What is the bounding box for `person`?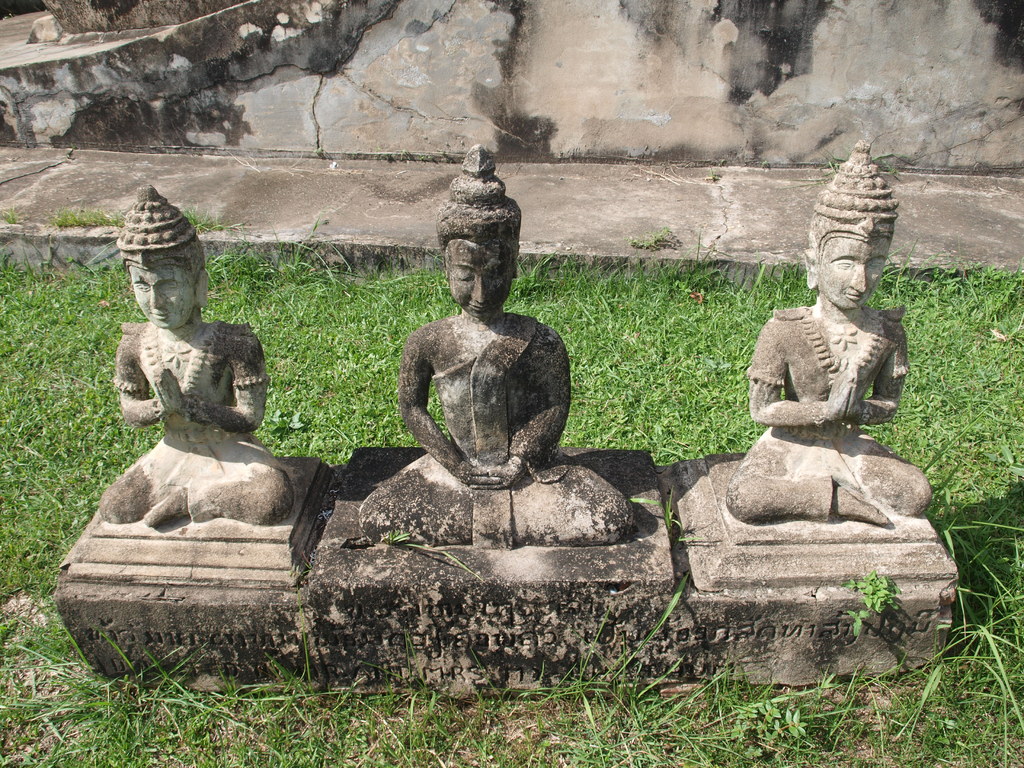
(118,180,294,527).
